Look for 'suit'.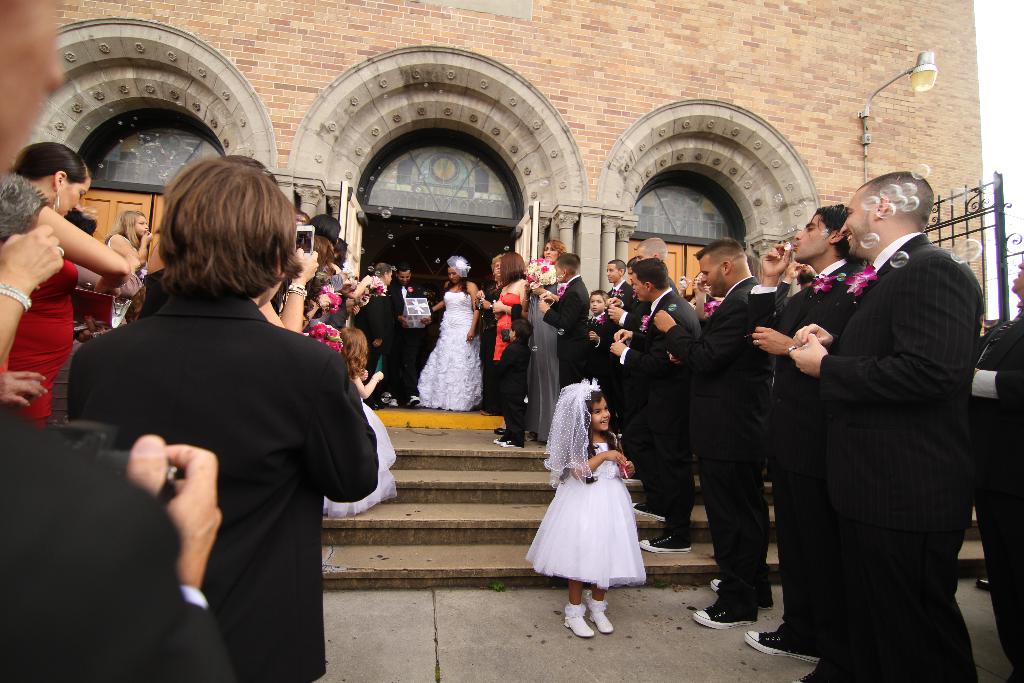
Found: locate(391, 286, 429, 395).
